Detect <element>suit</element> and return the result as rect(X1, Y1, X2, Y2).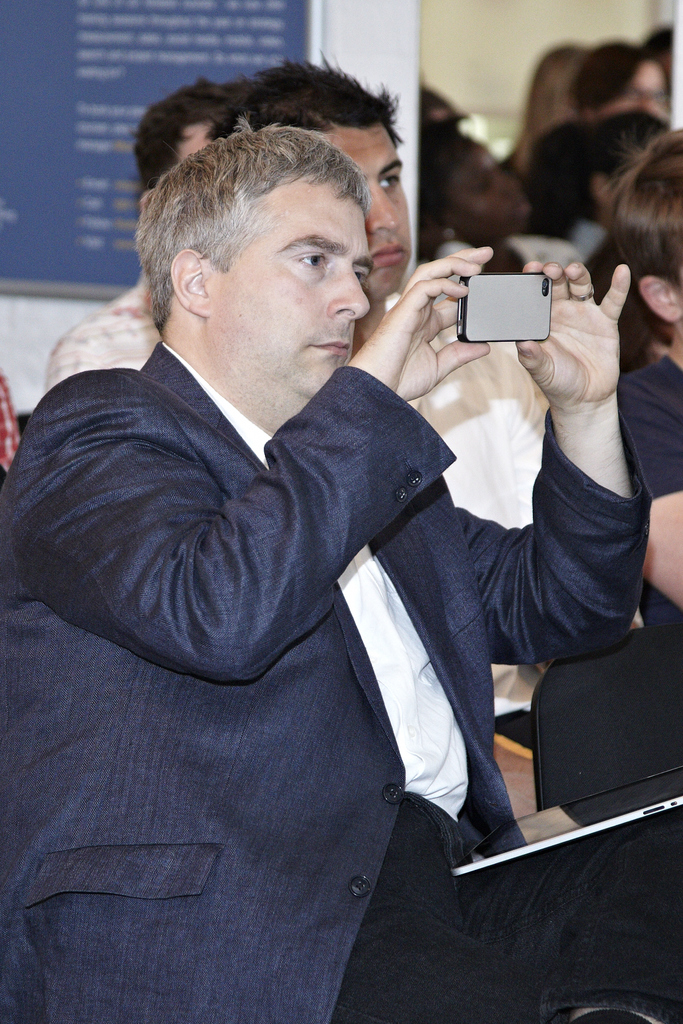
rect(28, 130, 579, 1009).
